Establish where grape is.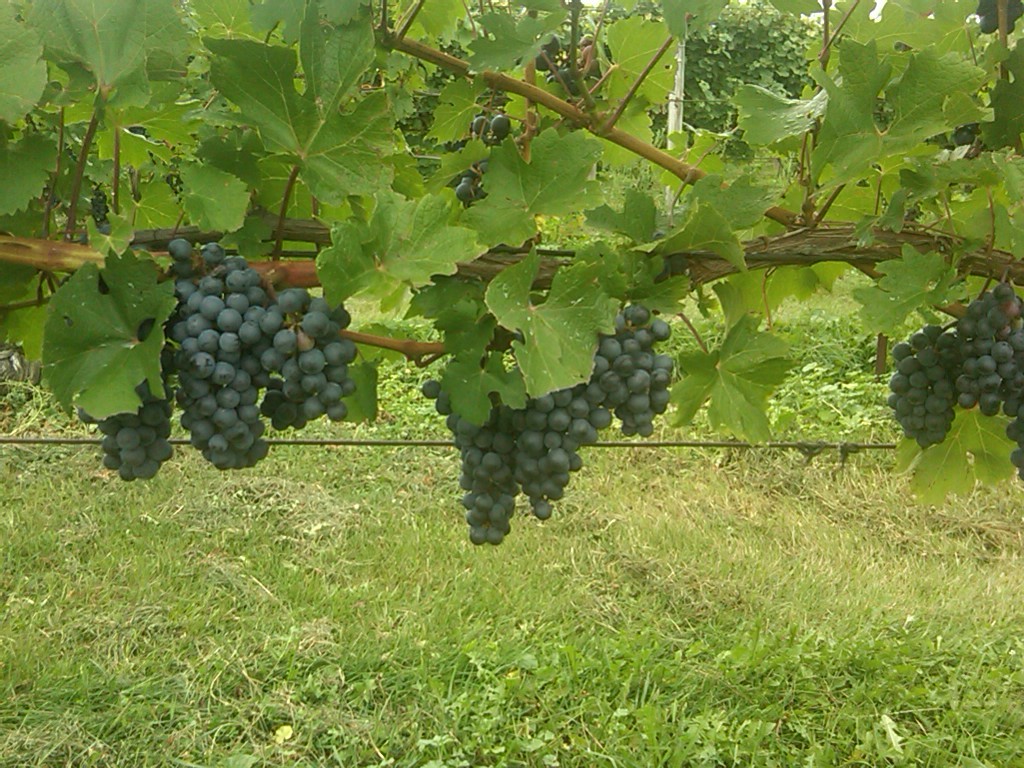
Established at rect(976, 0, 995, 14).
